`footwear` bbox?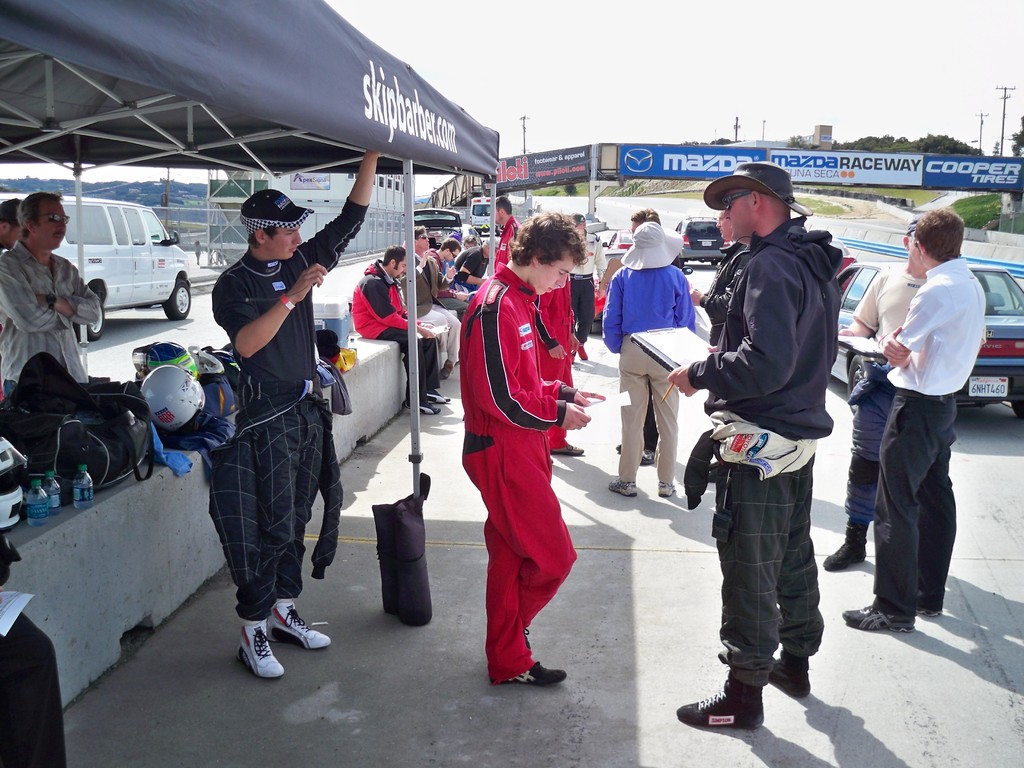
crop(766, 661, 806, 700)
